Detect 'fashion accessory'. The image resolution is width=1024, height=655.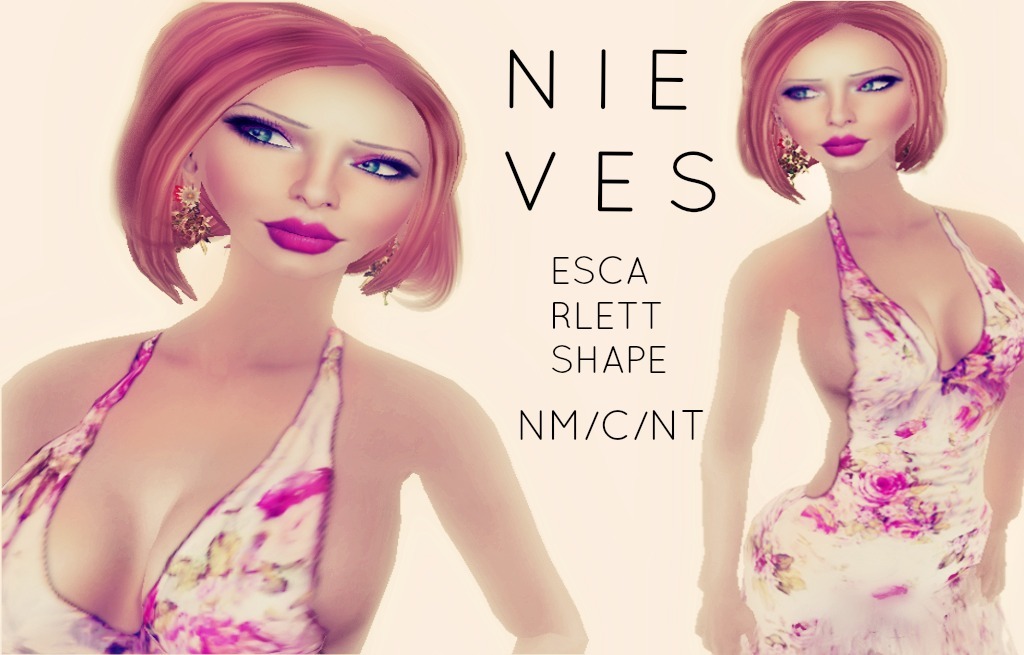
<region>171, 179, 215, 254</region>.
